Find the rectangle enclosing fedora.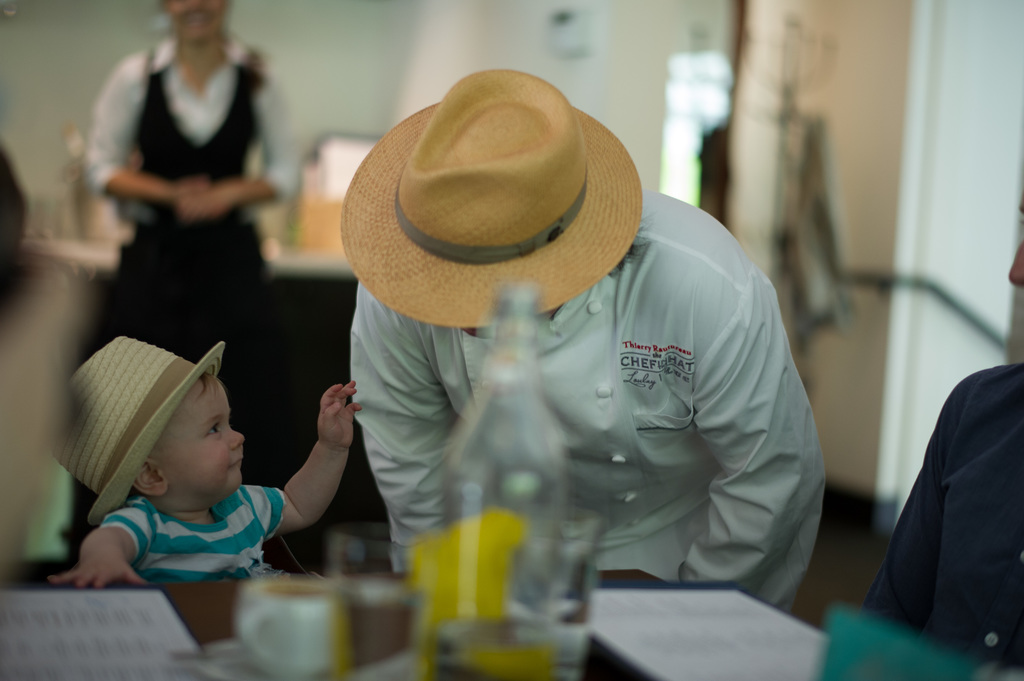
(317,80,662,385).
